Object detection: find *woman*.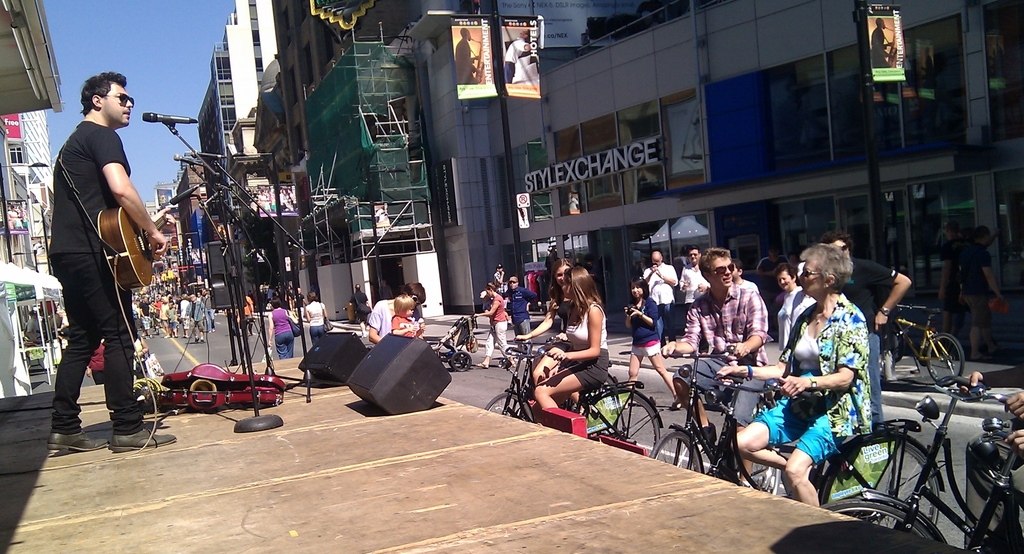
detection(527, 268, 641, 453).
